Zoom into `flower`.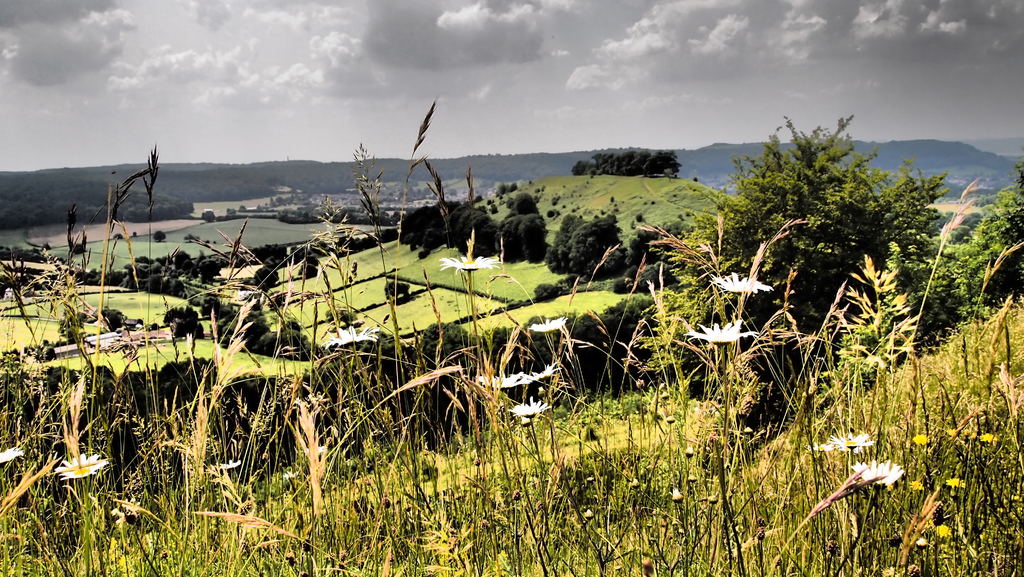
Zoom target: bbox=[948, 475, 966, 488].
